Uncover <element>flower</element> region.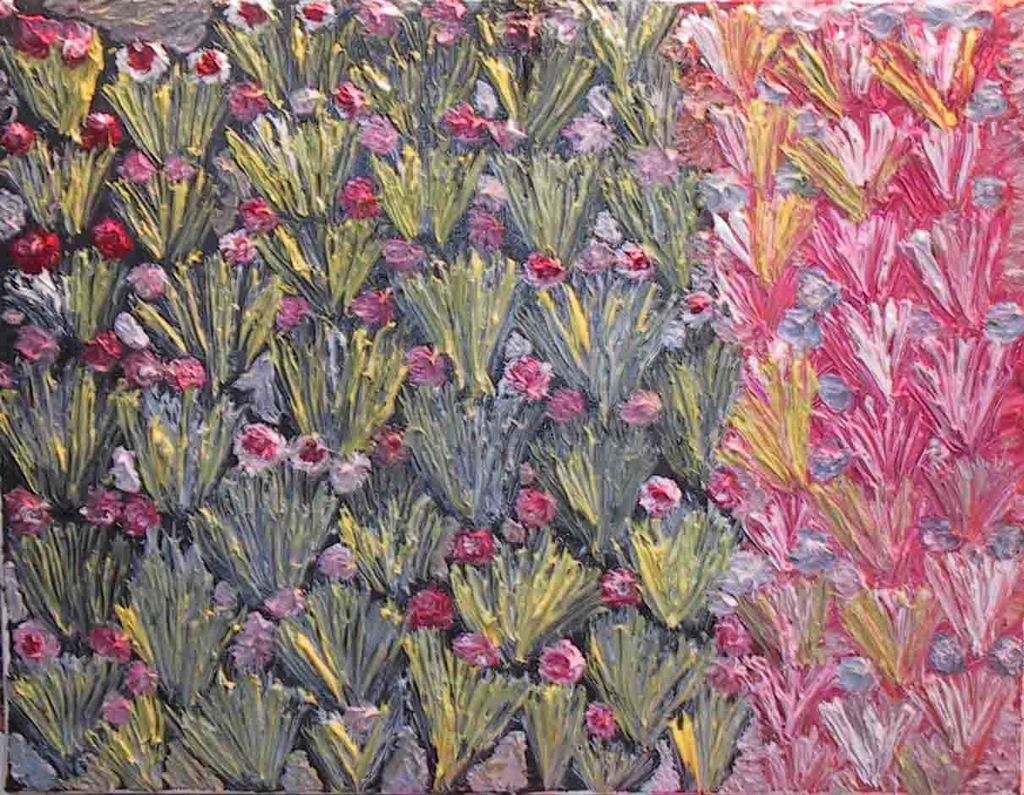
Uncovered: box(542, 385, 589, 425).
